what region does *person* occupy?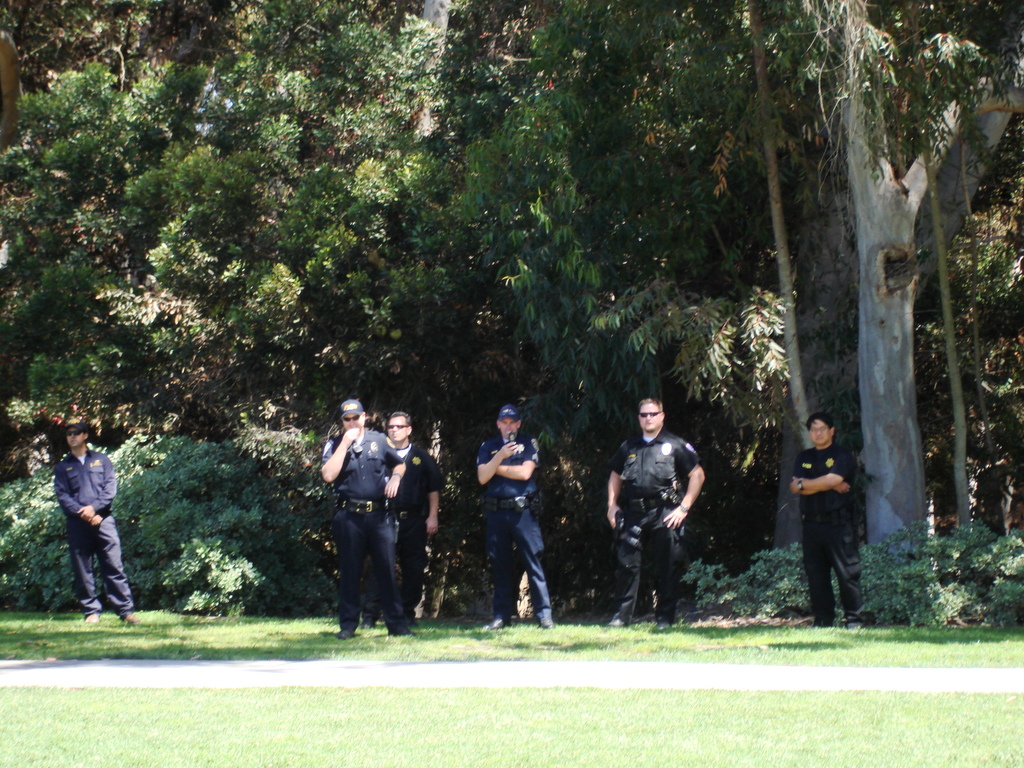
region(54, 424, 145, 625).
